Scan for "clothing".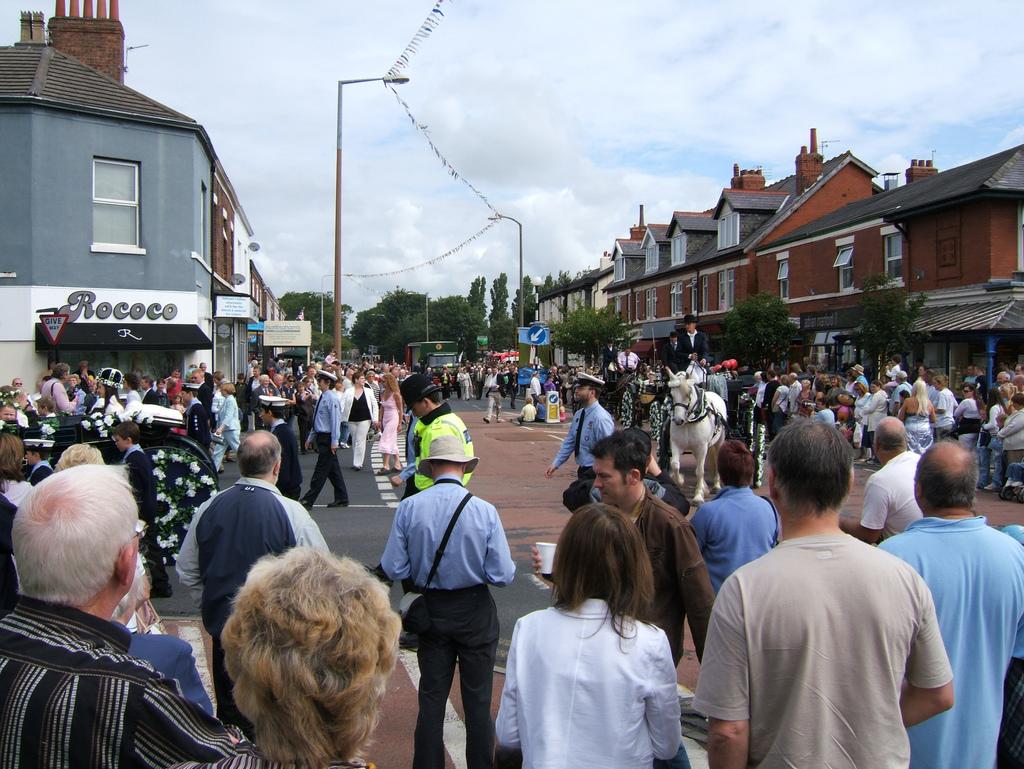
Scan result: <bbox>543, 380, 556, 401</bbox>.
